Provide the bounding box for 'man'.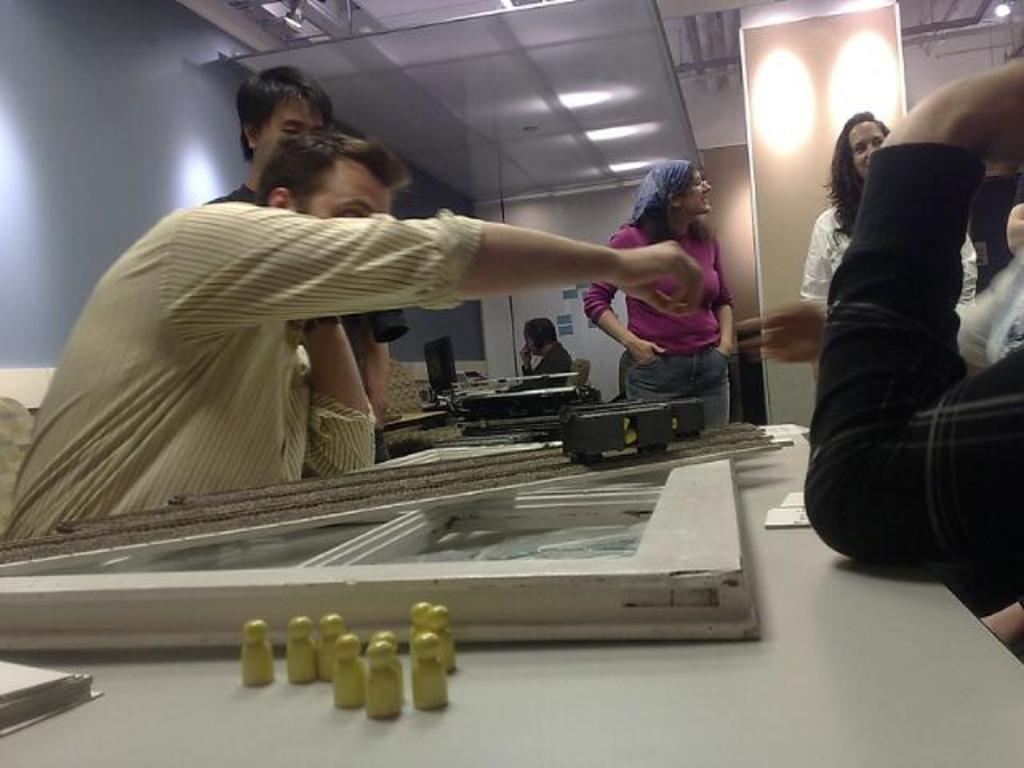
rect(35, 104, 702, 507).
